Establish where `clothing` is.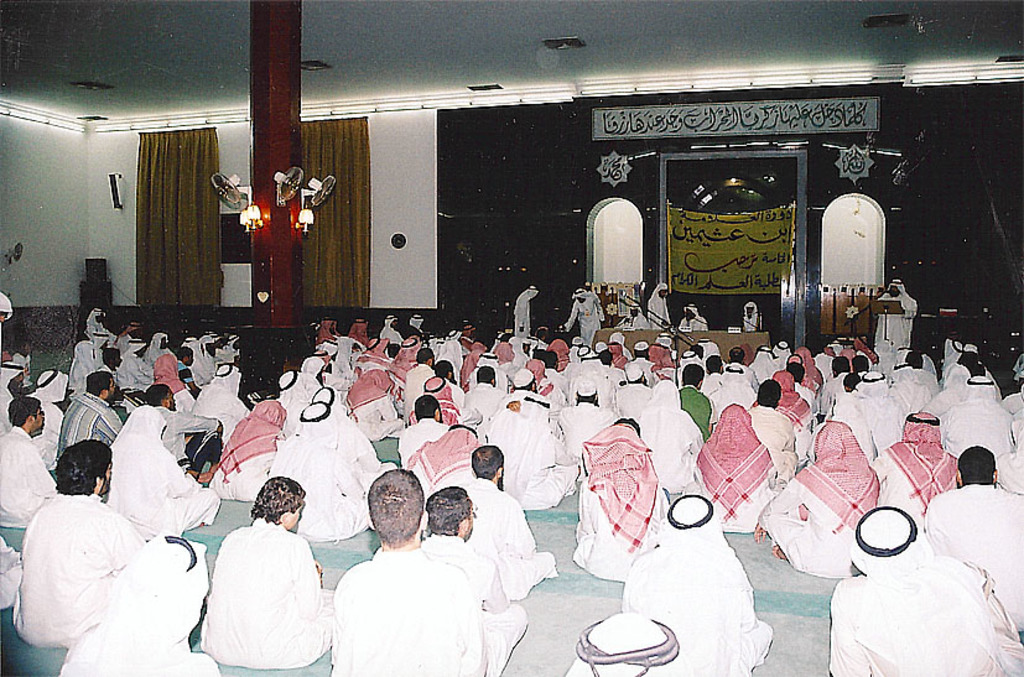
Established at pyautogui.locateOnScreen(828, 506, 1023, 676).
